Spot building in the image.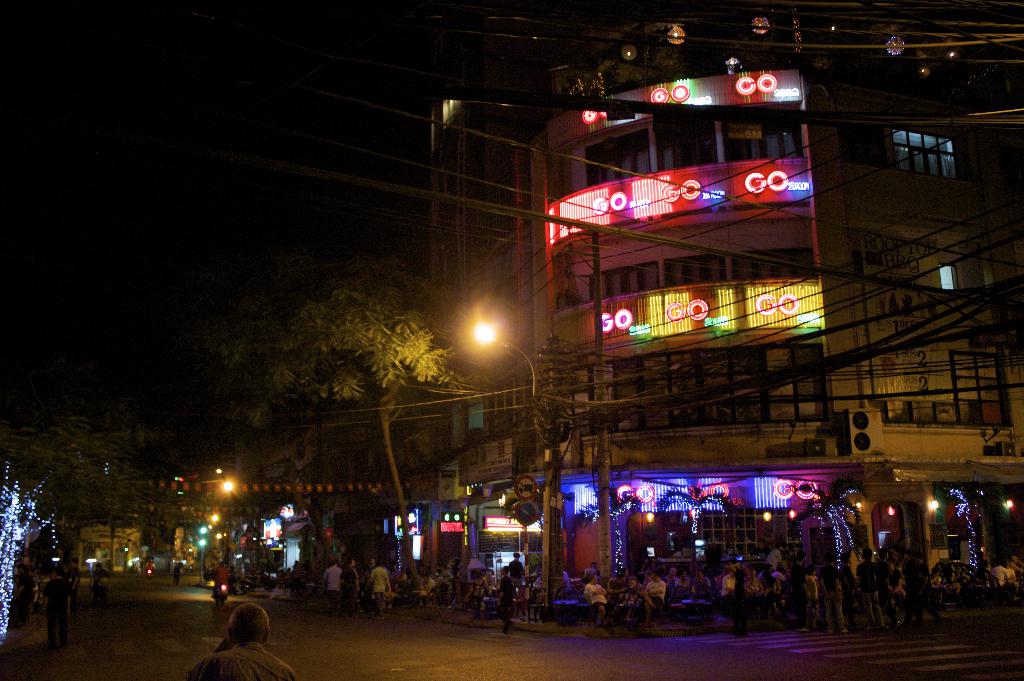
building found at (x1=426, y1=0, x2=1023, y2=583).
